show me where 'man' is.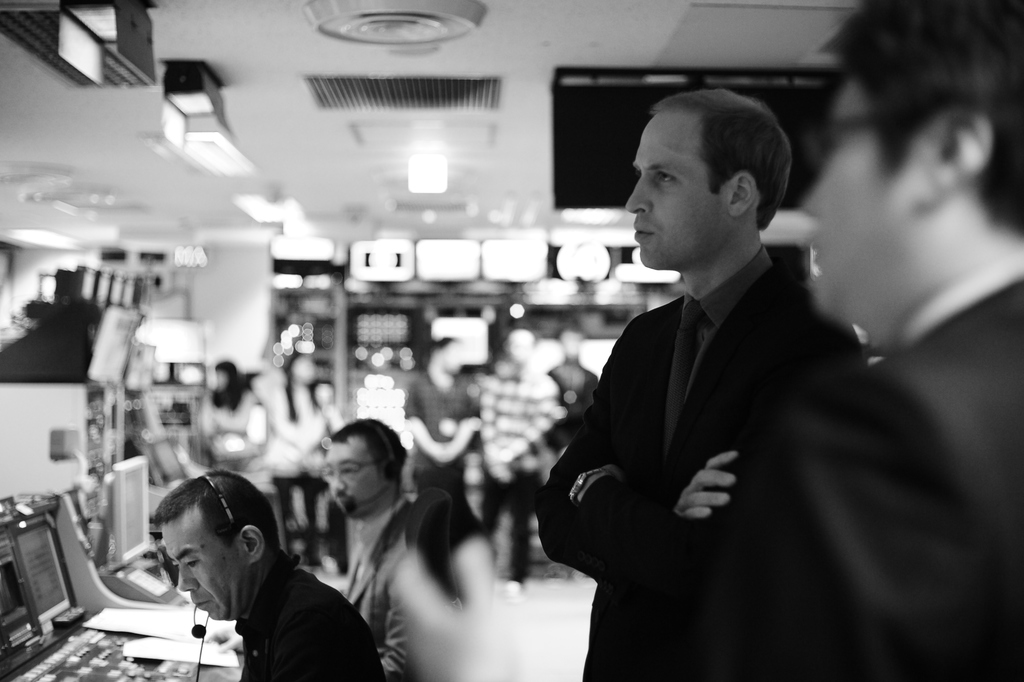
'man' is at (x1=683, y1=0, x2=1023, y2=681).
